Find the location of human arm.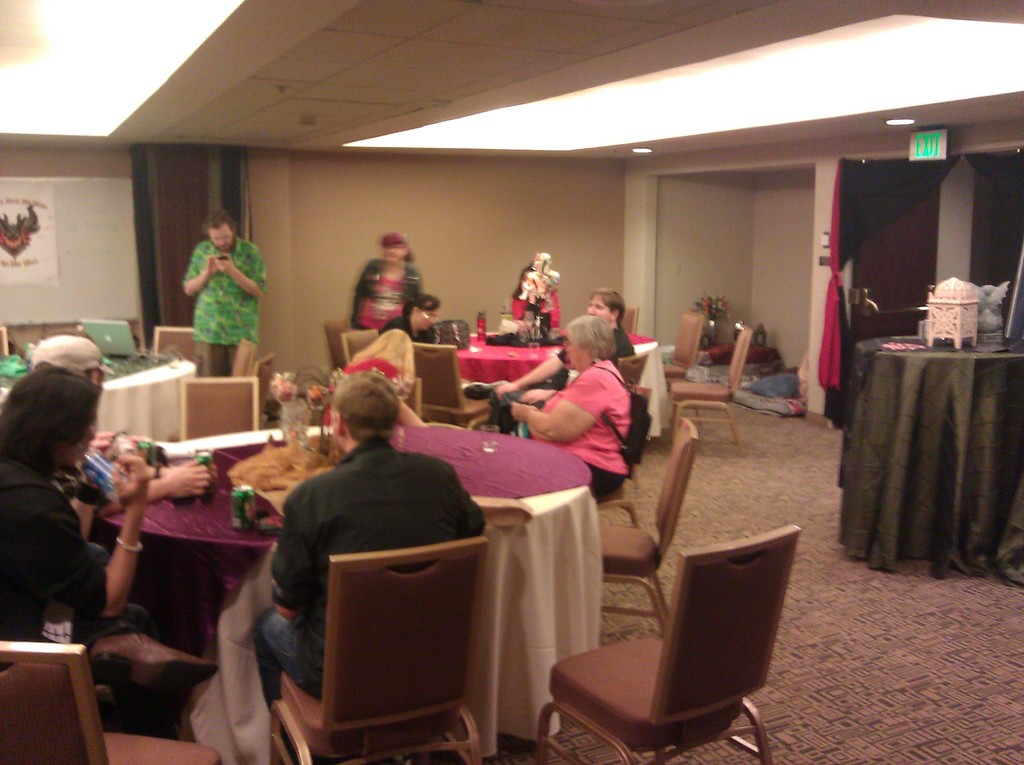
Location: region(494, 364, 618, 437).
